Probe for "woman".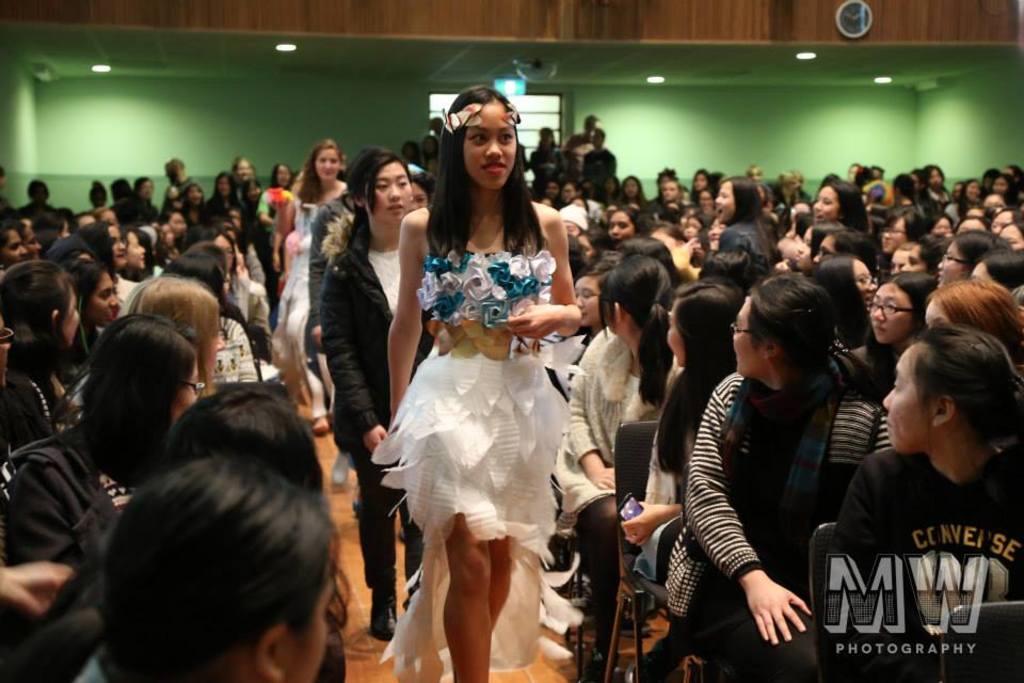
Probe result: bbox(157, 251, 263, 390).
